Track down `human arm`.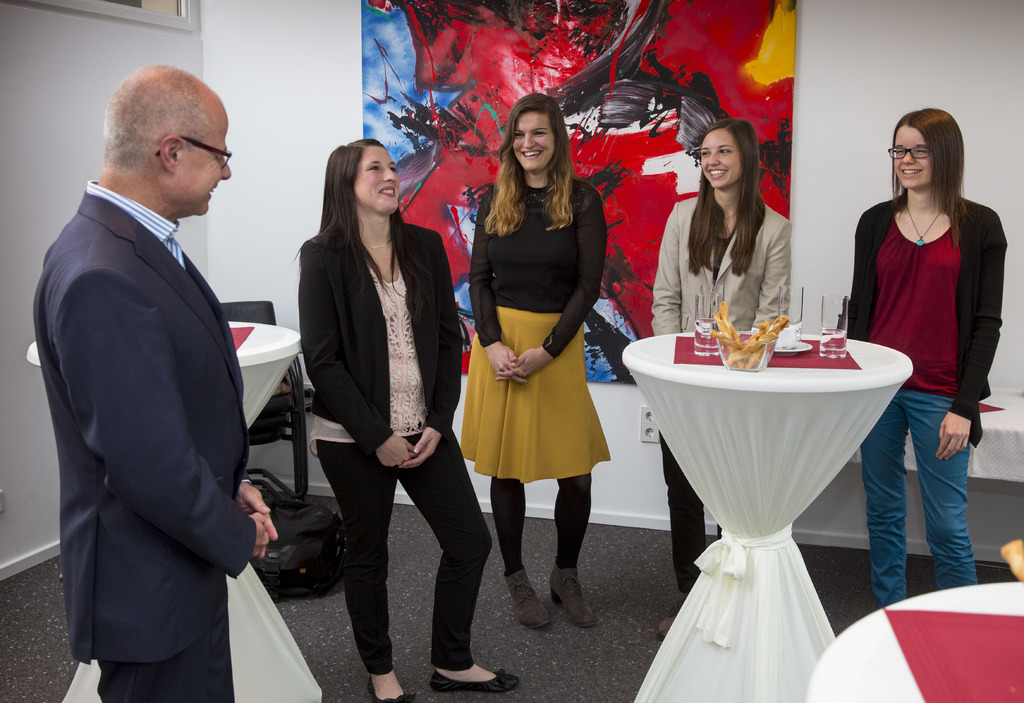
Tracked to 470 202 522 383.
